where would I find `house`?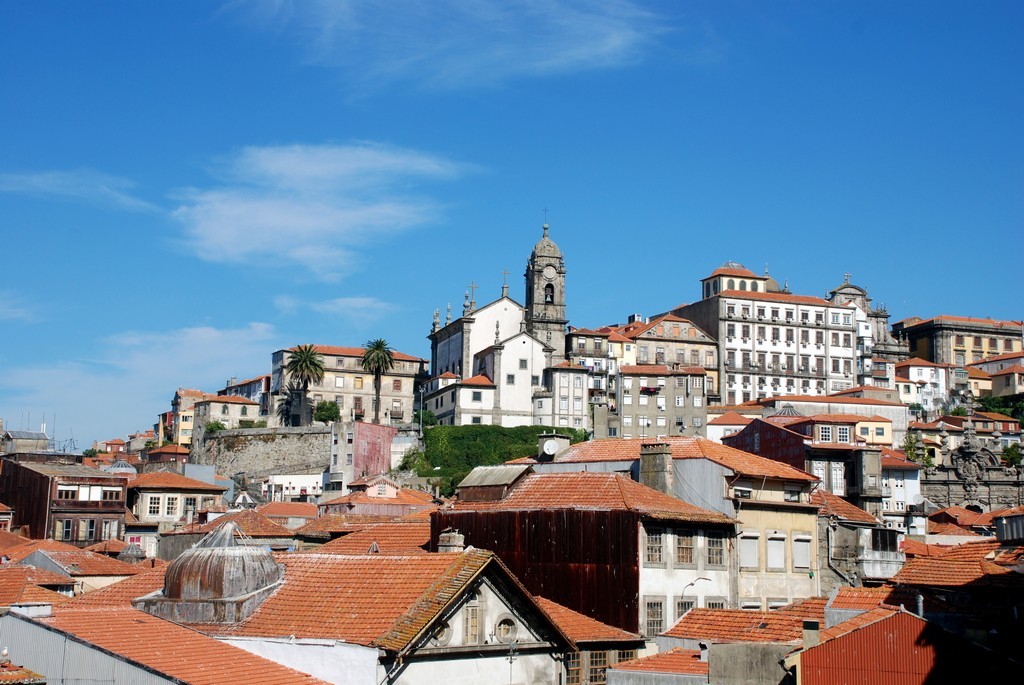
At l=704, t=262, r=860, b=414.
